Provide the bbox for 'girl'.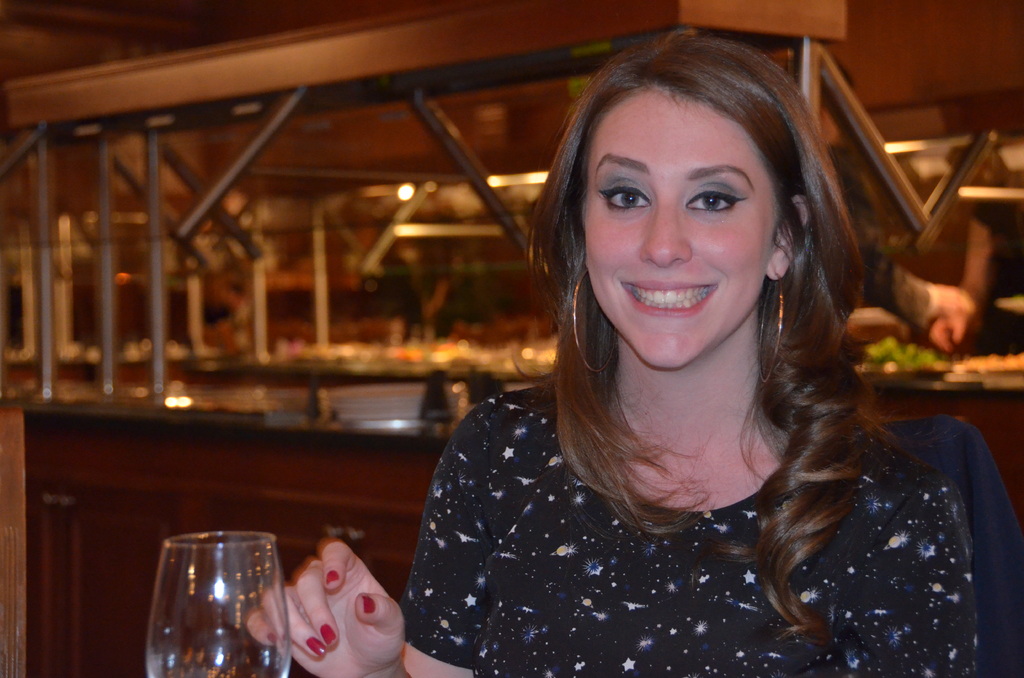
BBox(247, 24, 1008, 675).
